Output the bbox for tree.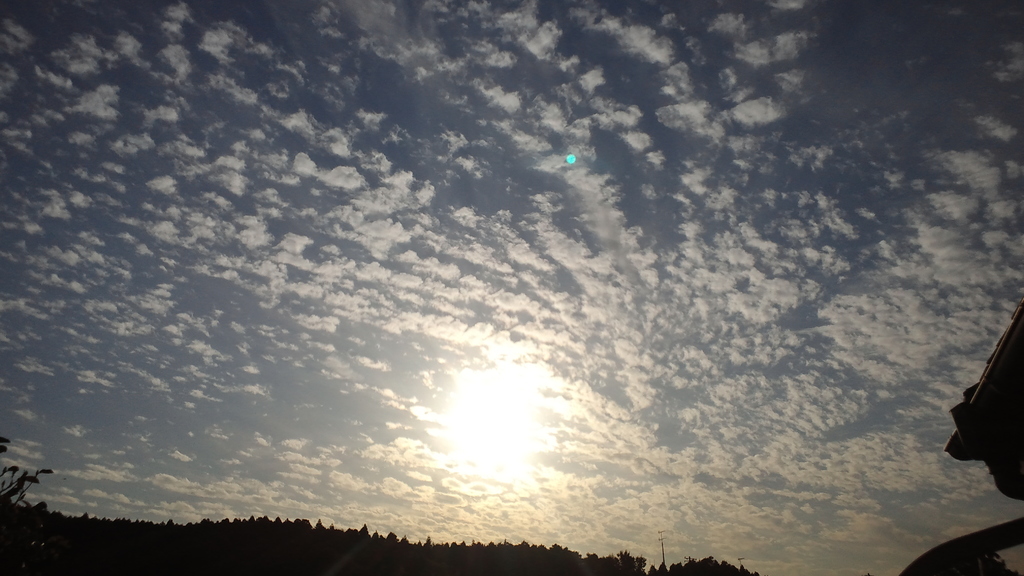
rect(543, 542, 601, 575).
